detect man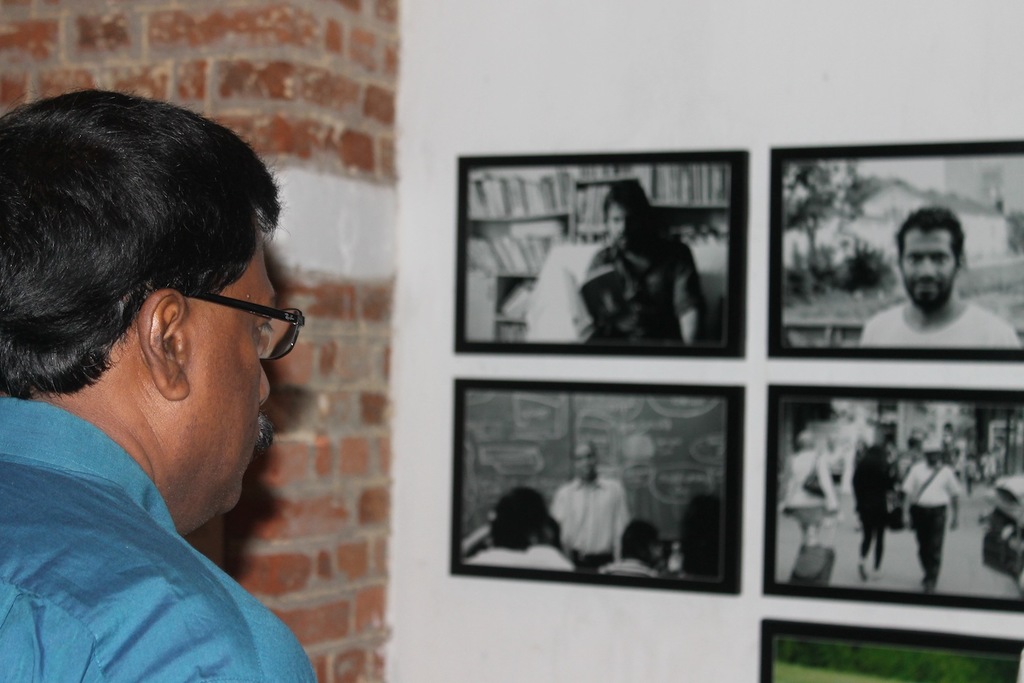
857, 208, 1005, 376
